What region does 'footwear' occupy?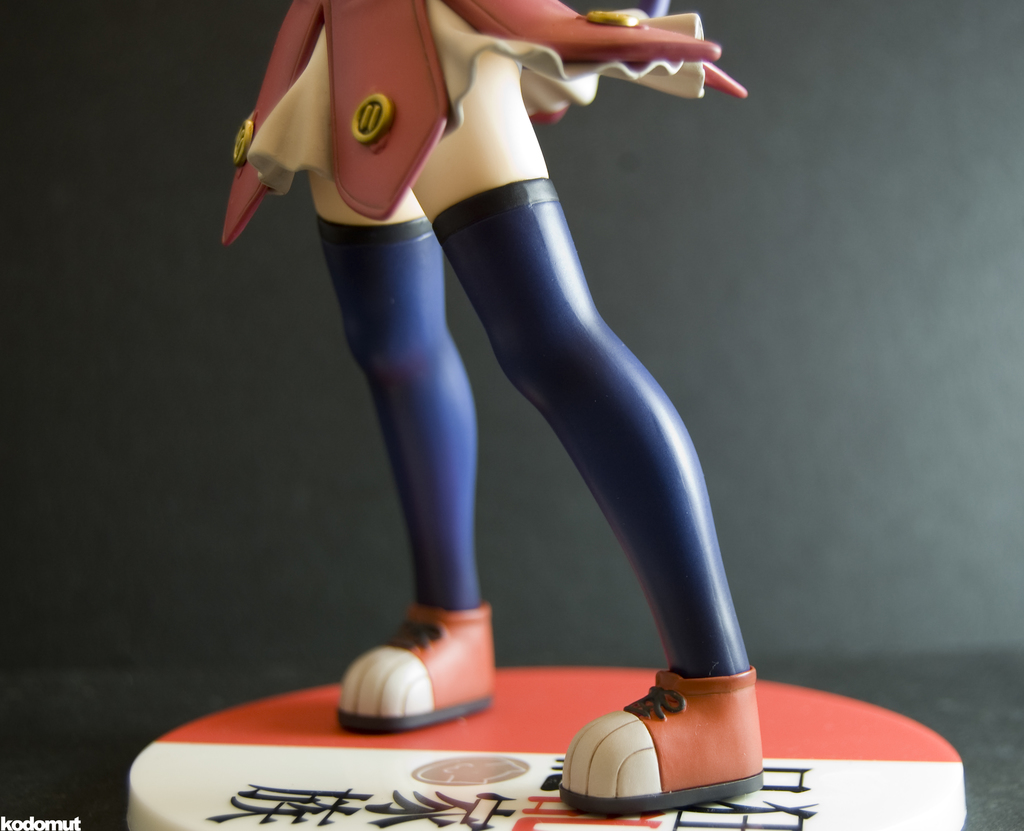
Rect(551, 665, 768, 818).
